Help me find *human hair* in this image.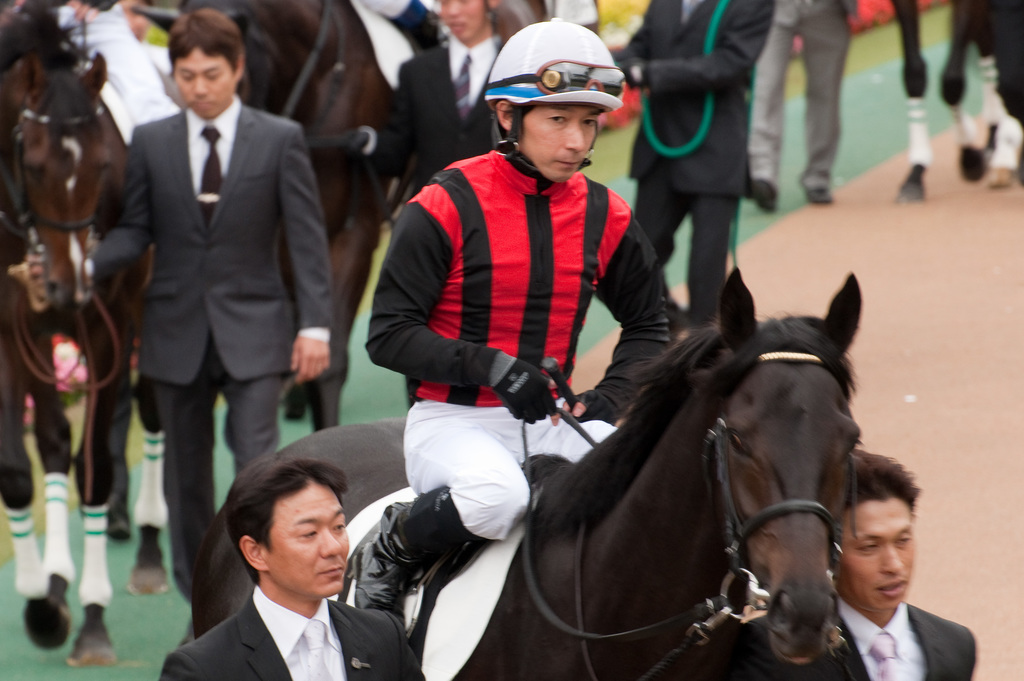
Found it: 838:452:925:518.
